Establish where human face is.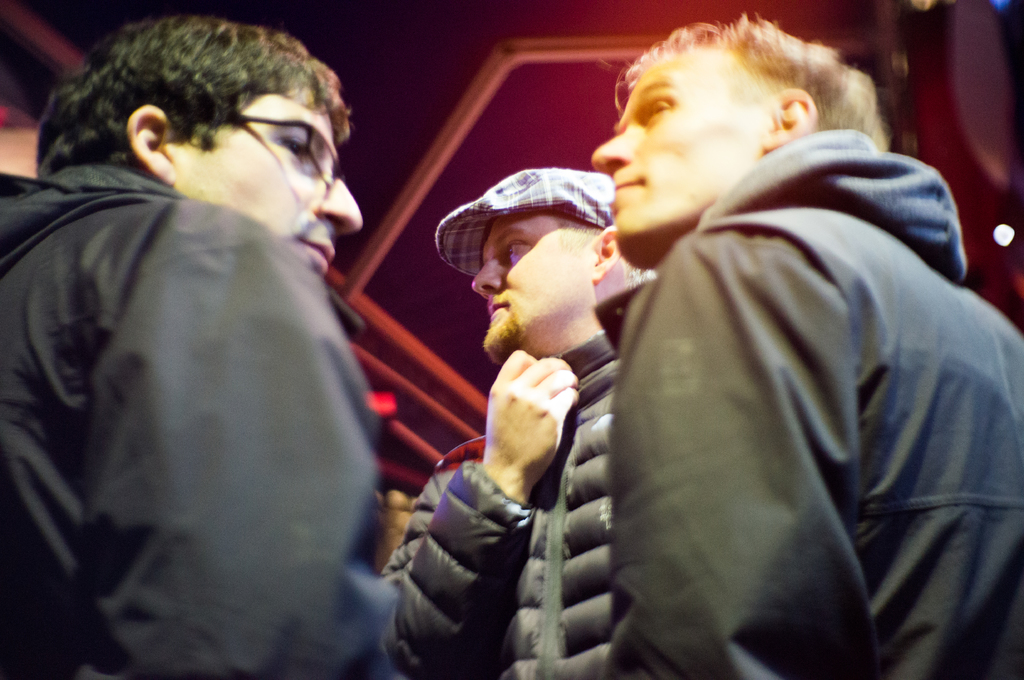
Established at (593, 58, 768, 262).
